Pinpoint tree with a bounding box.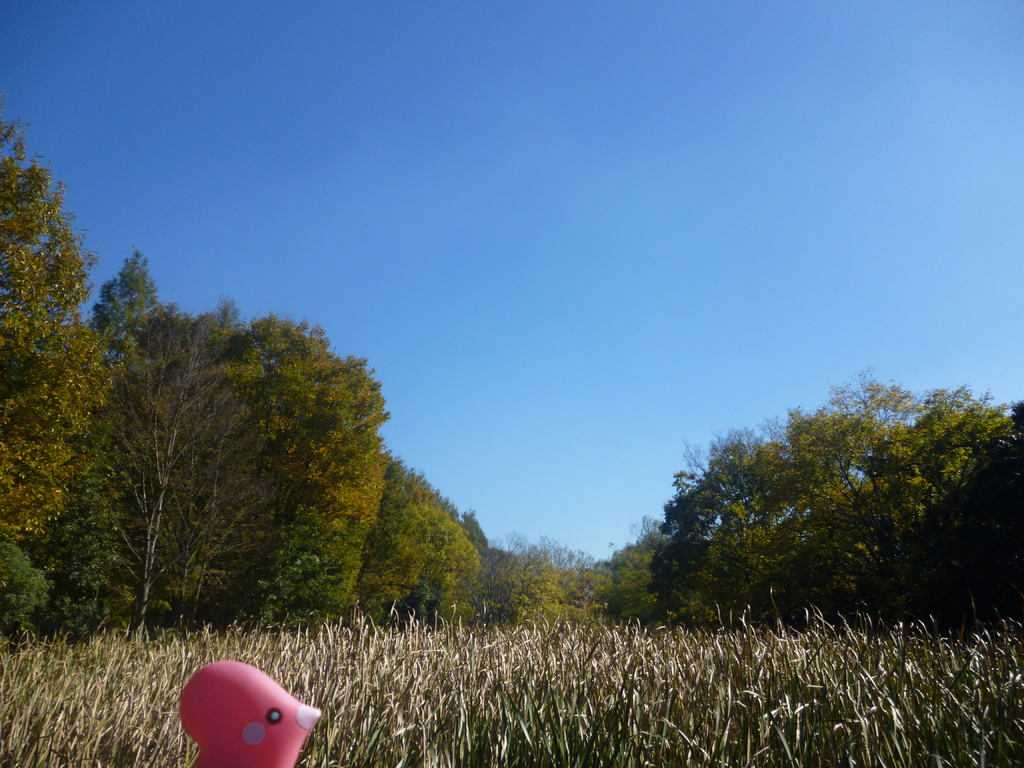
<box>38,271,419,666</box>.
